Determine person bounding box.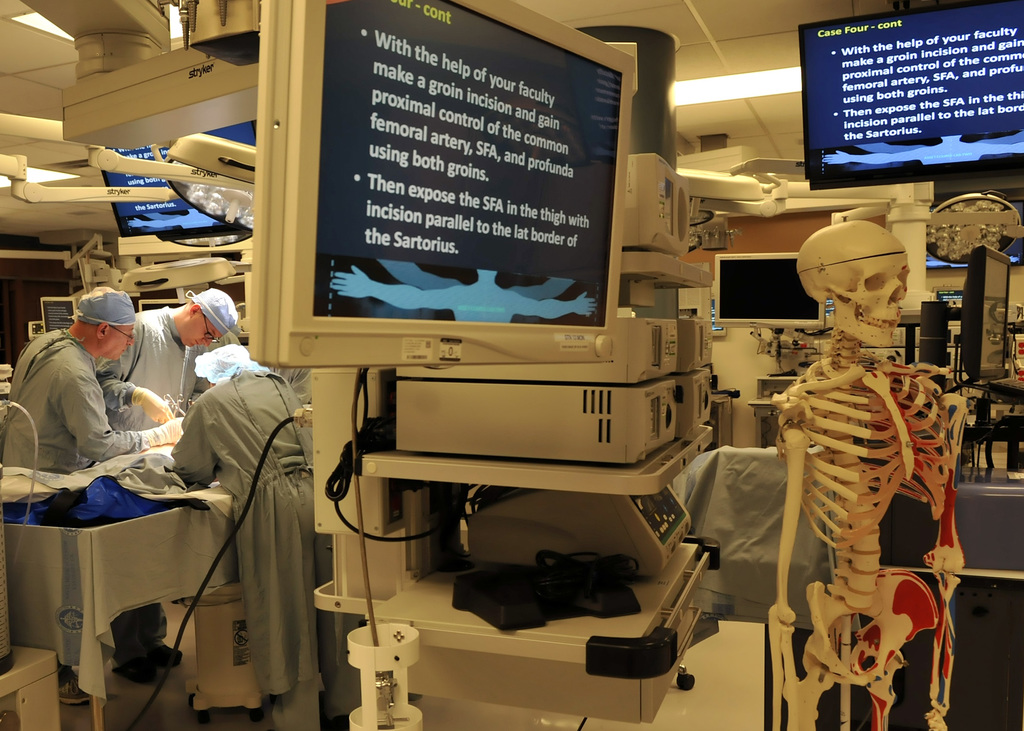
Determined: locate(268, 366, 311, 405).
